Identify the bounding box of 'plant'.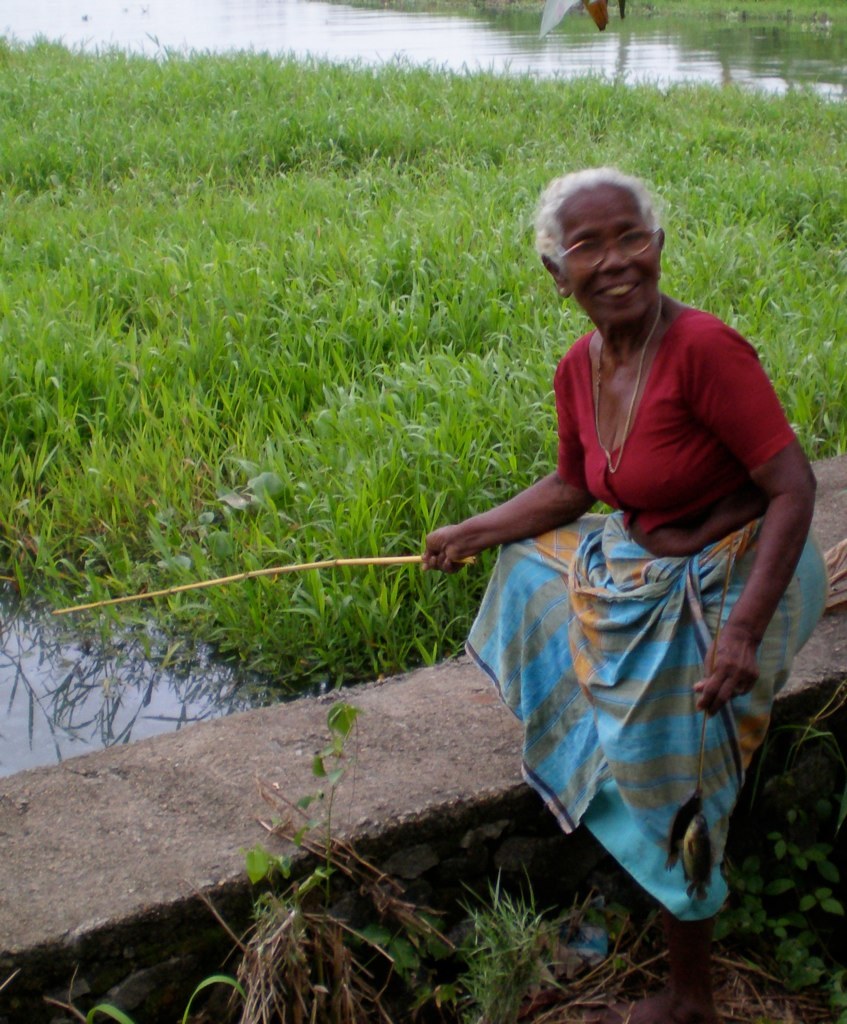
pyautogui.locateOnScreen(339, 1, 846, 61).
